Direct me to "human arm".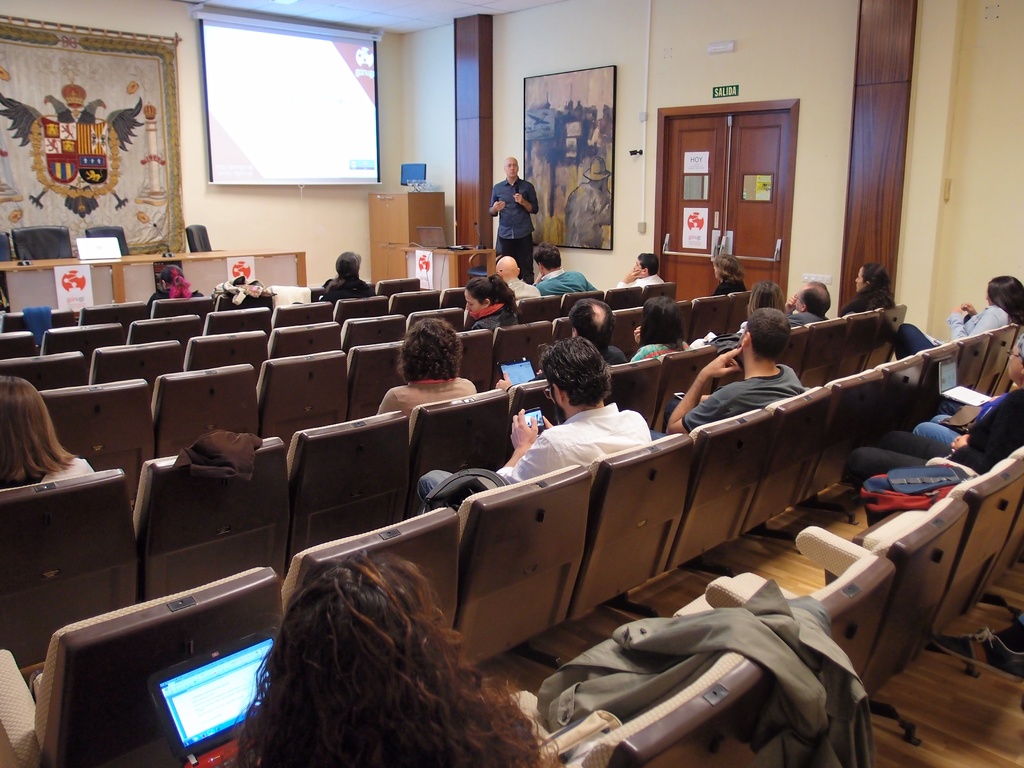
Direction: locate(780, 294, 797, 319).
